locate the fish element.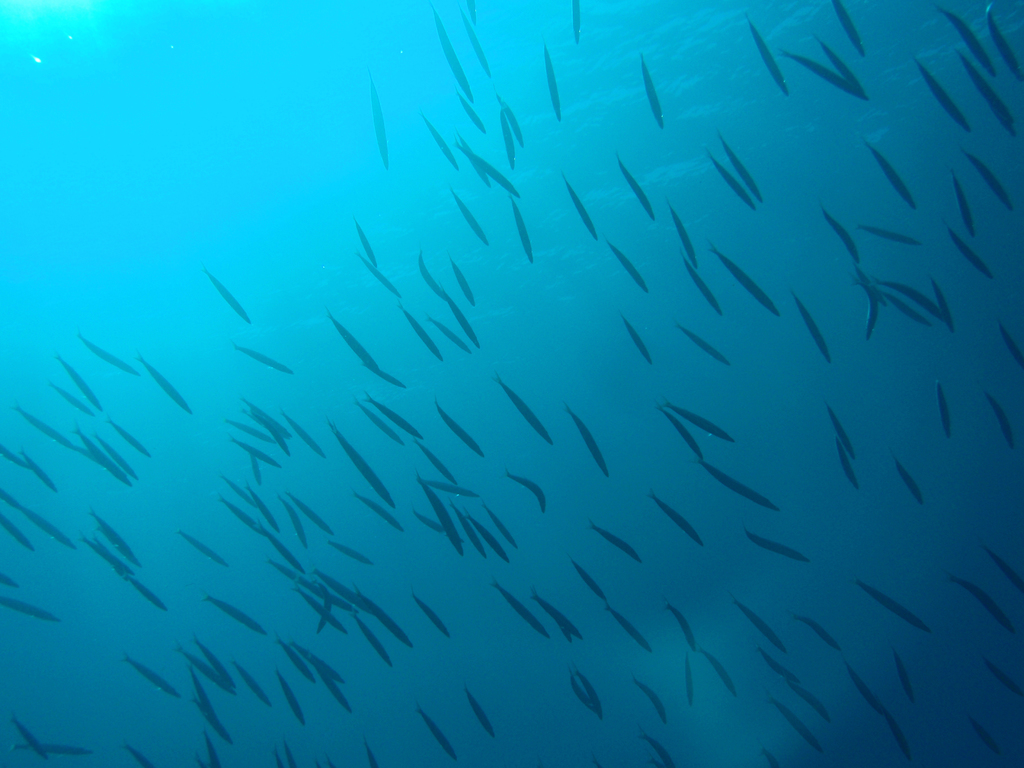
Element bbox: rect(137, 357, 195, 418).
